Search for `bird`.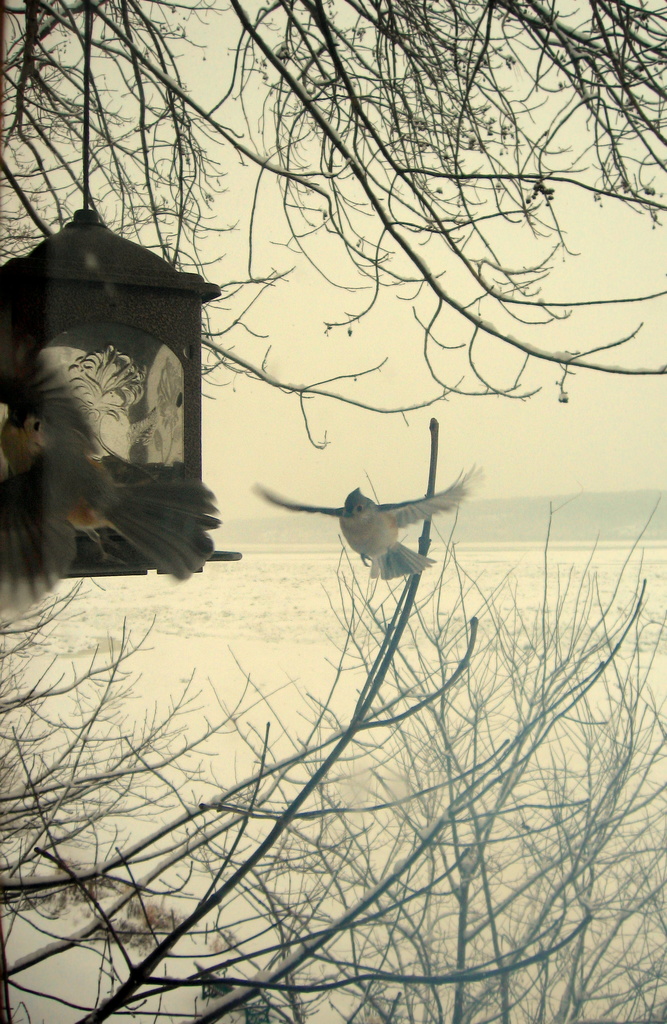
Found at [309, 443, 477, 579].
